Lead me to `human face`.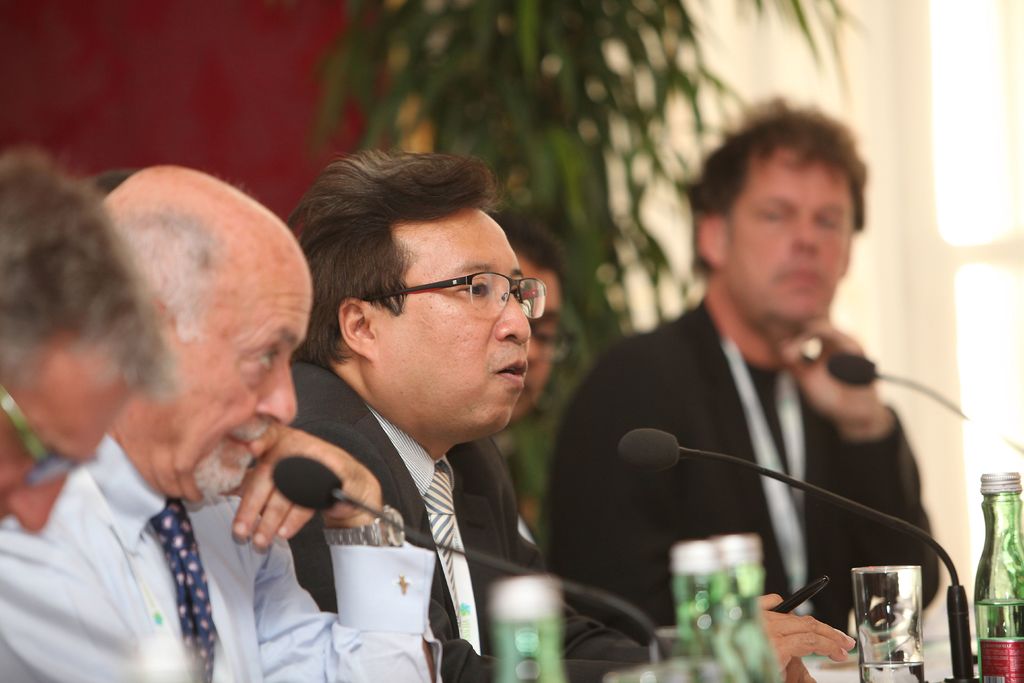
Lead to box=[371, 202, 532, 445].
